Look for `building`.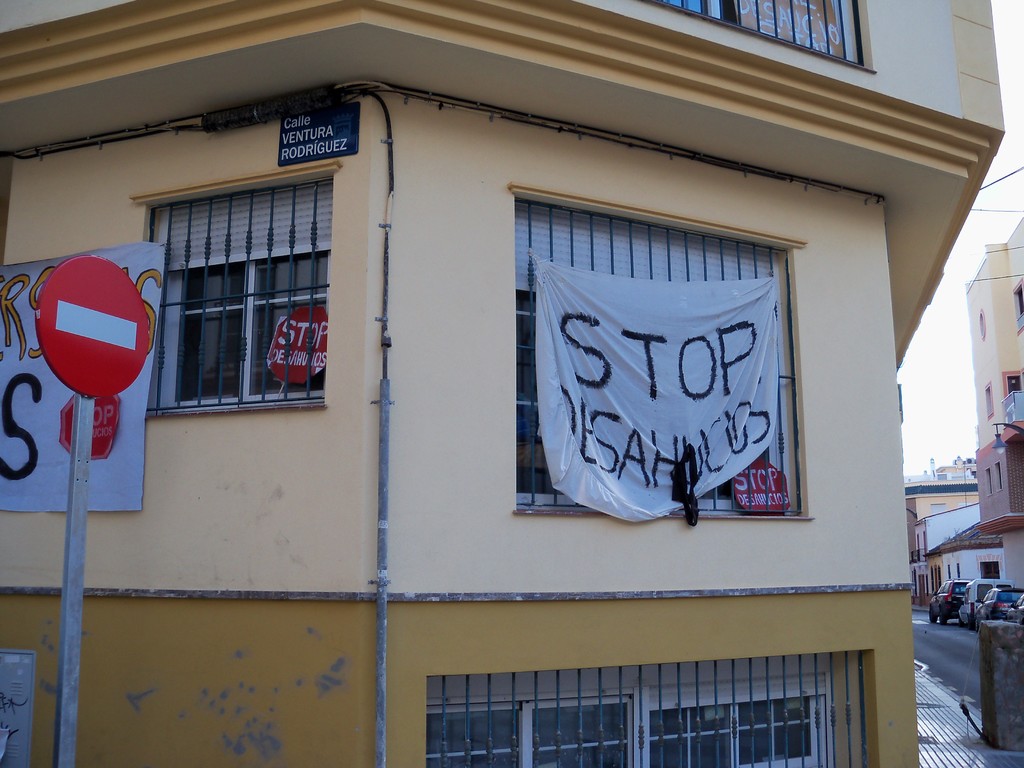
Found: {"left": 0, "top": 0, "right": 1005, "bottom": 767}.
